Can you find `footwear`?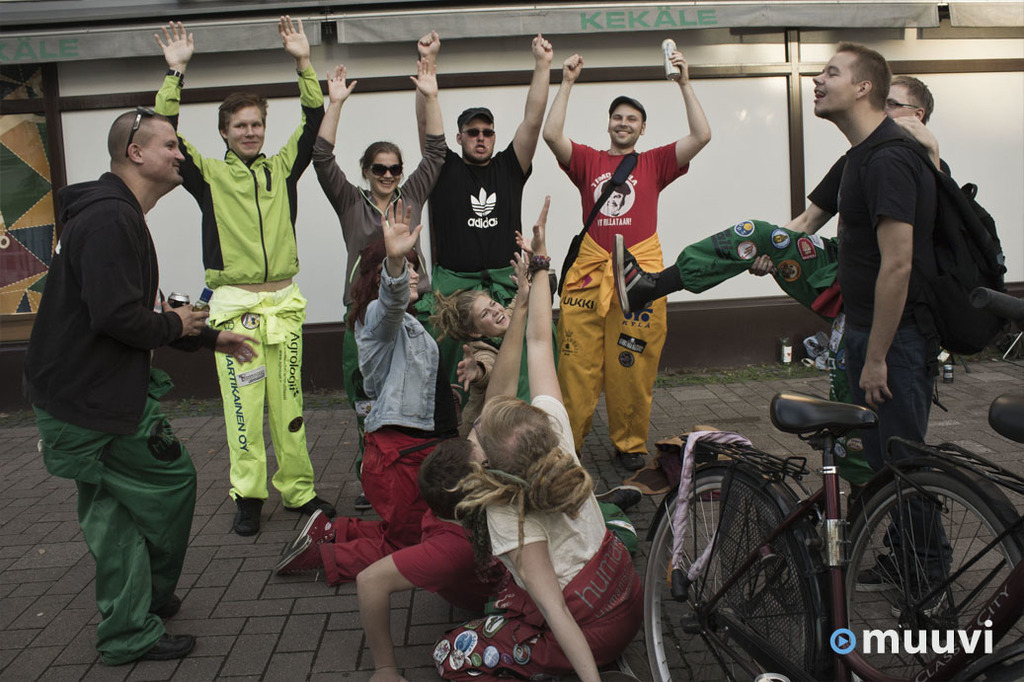
Yes, bounding box: BBox(621, 447, 648, 477).
